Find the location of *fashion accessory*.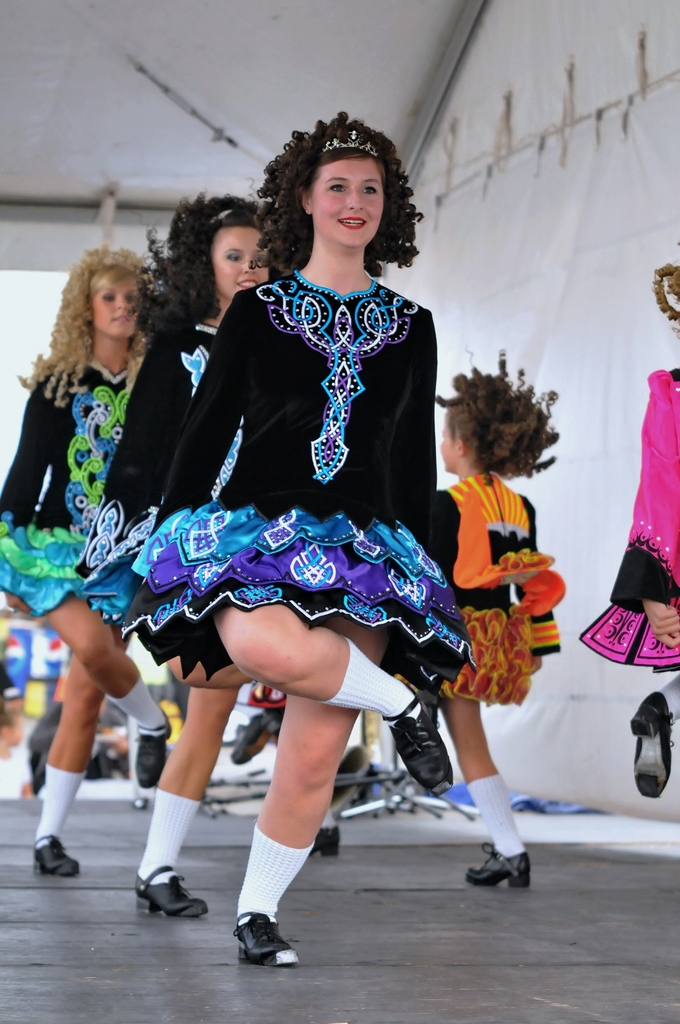
Location: box(382, 671, 457, 803).
